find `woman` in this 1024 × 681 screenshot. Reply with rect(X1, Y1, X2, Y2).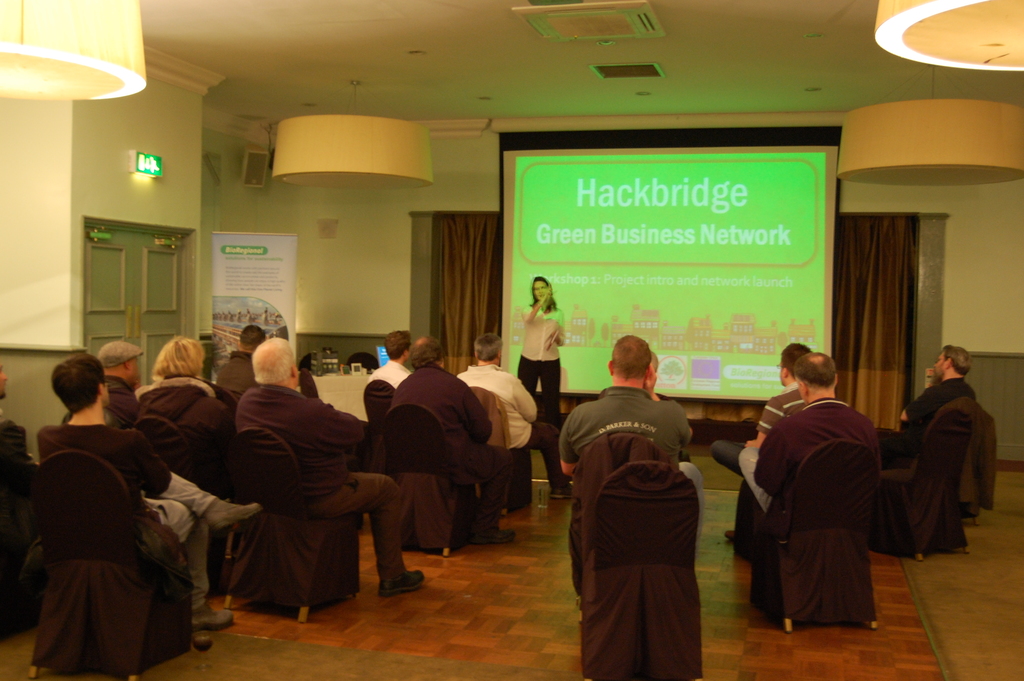
rect(144, 331, 239, 411).
